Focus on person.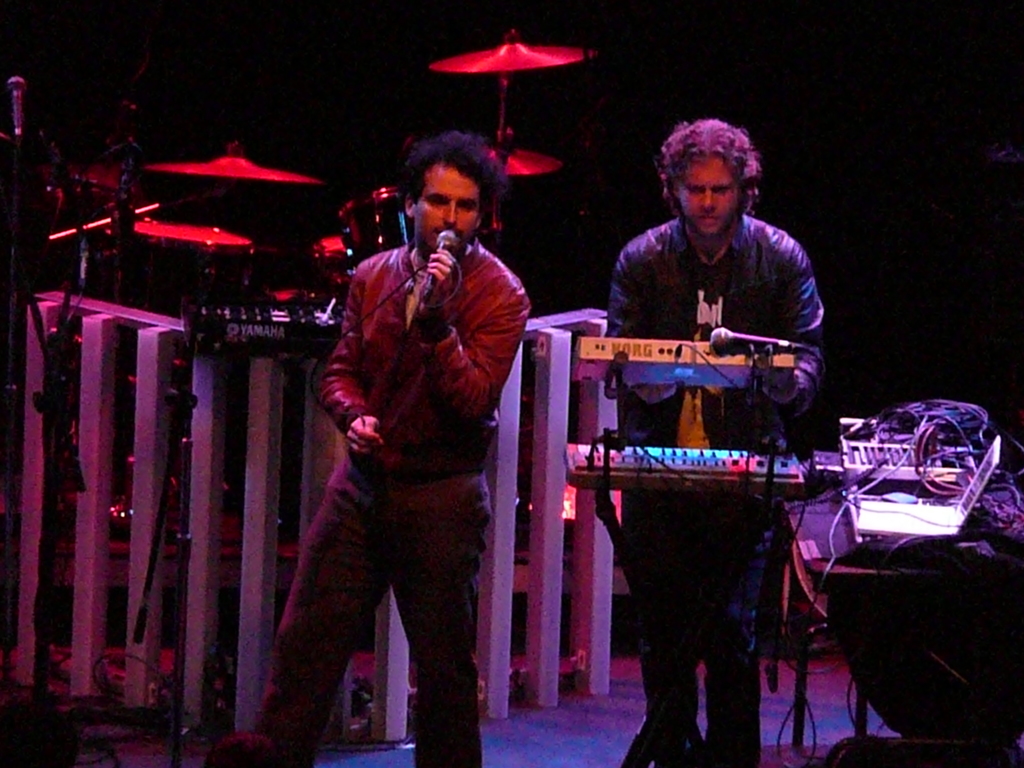
Focused at <region>580, 116, 838, 726</region>.
